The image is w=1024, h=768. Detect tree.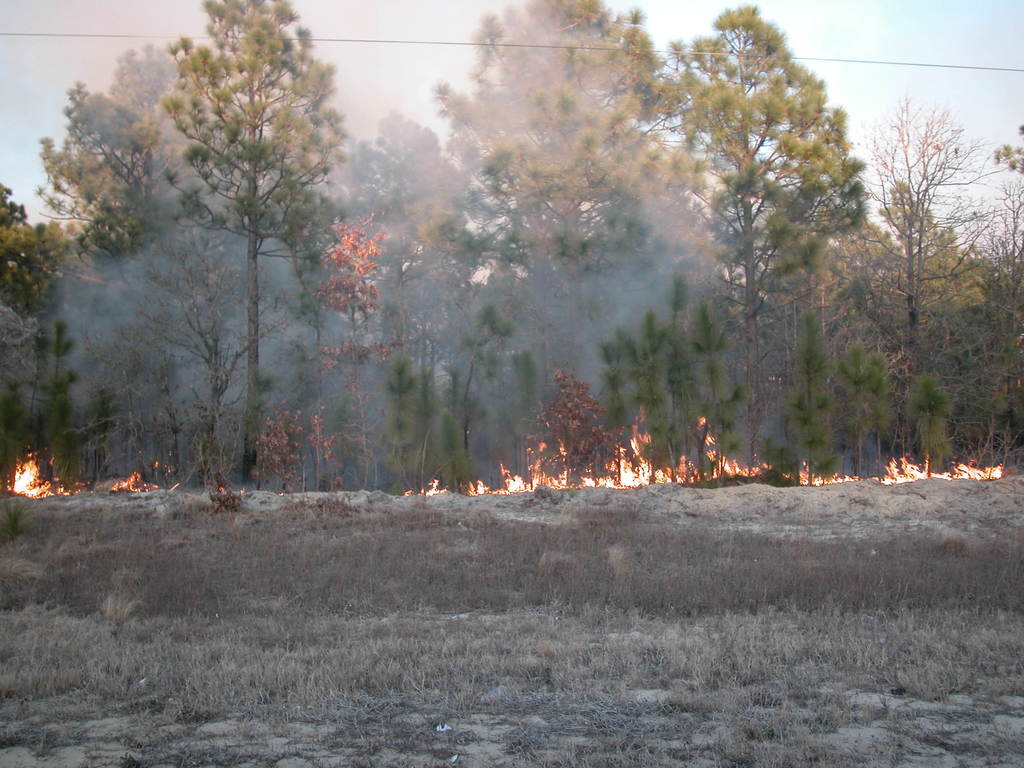
Detection: left=152, top=0, right=351, bottom=470.
